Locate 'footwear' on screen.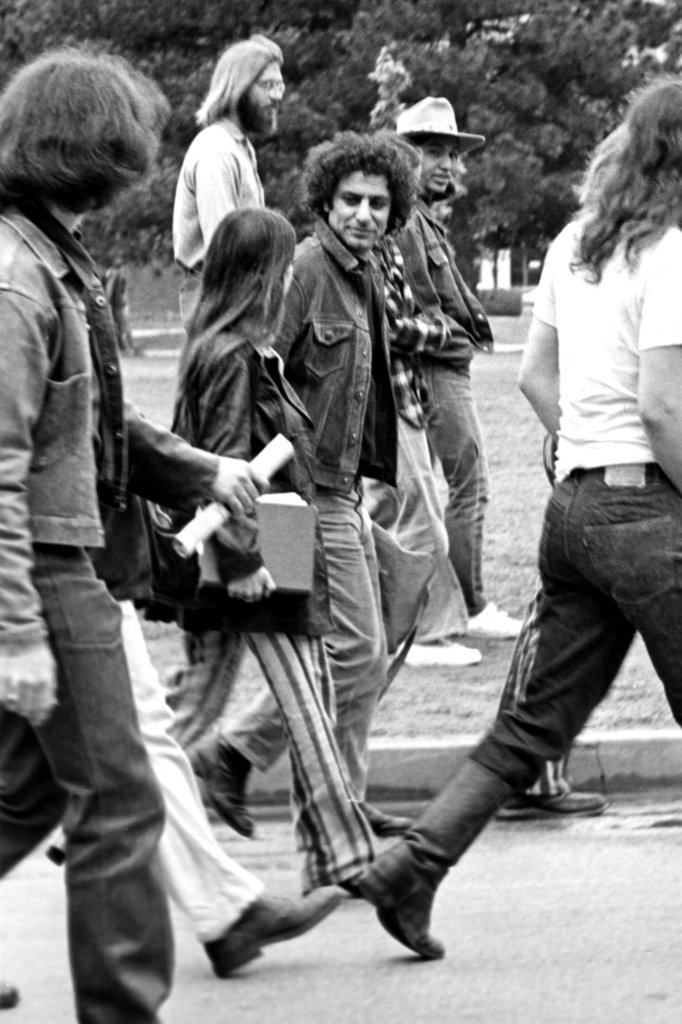
On screen at Rect(210, 888, 338, 982).
